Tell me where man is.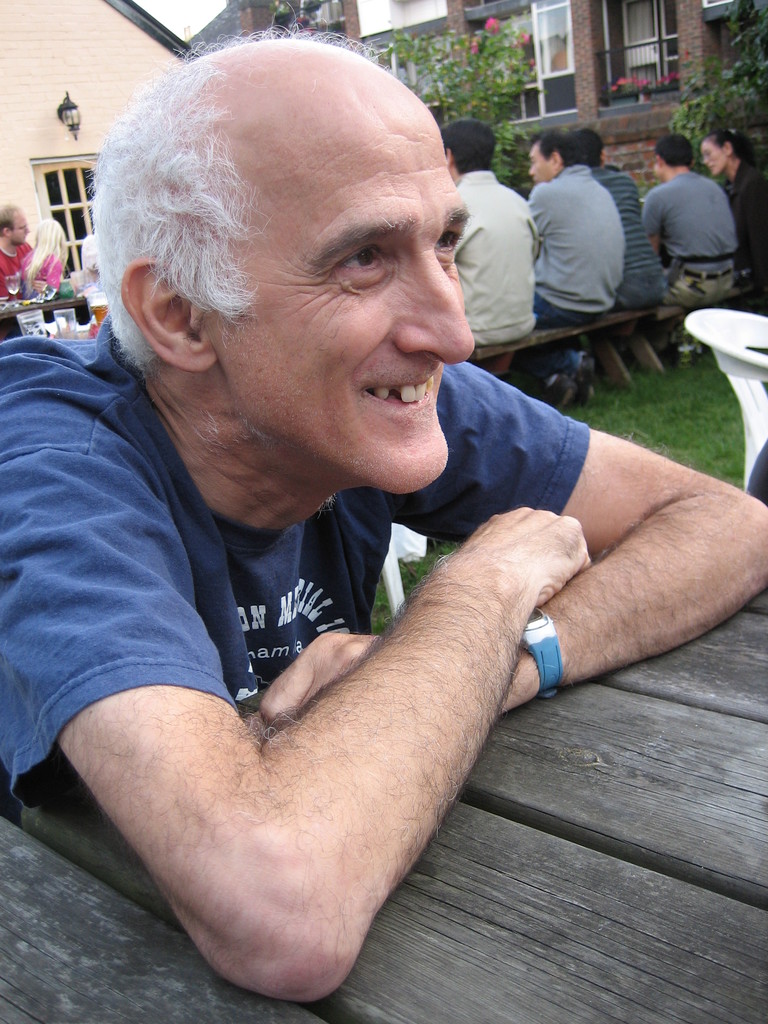
man is at Rect(648, 132, 737, 356).
